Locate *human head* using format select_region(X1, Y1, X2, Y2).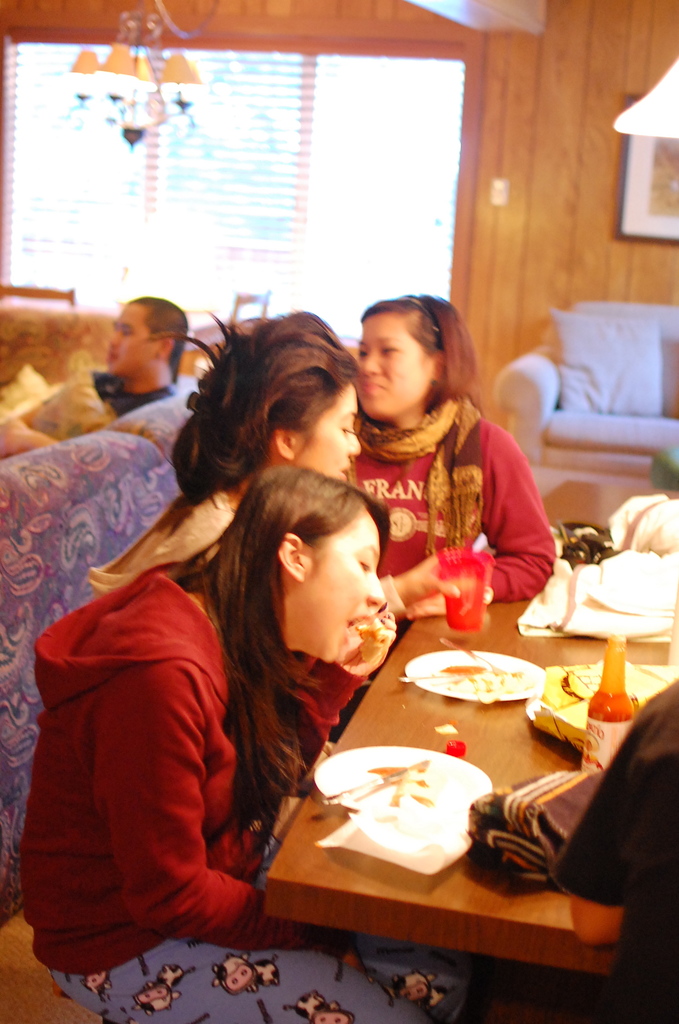
select_region(241, 474, 401, 674).
